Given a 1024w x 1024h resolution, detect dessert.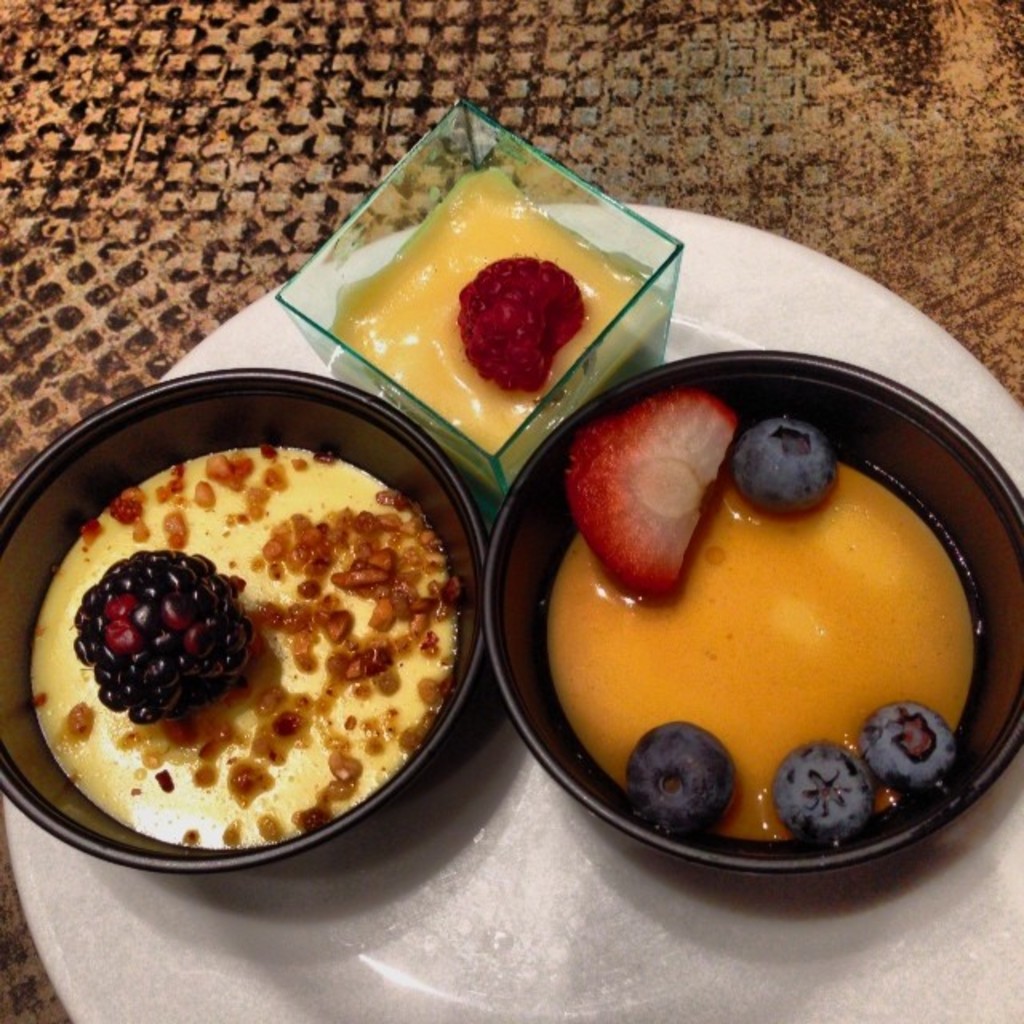
box(323, 166, 669, 474).
